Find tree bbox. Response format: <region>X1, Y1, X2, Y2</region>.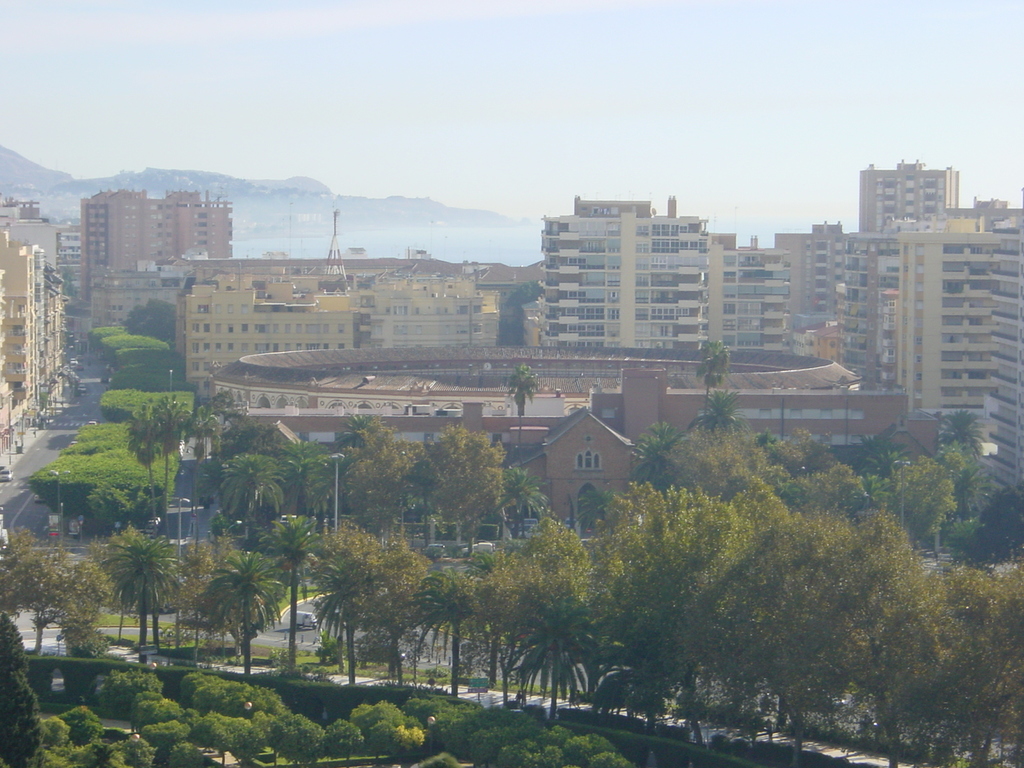
<region>504, 593, 599, 733</region>.
